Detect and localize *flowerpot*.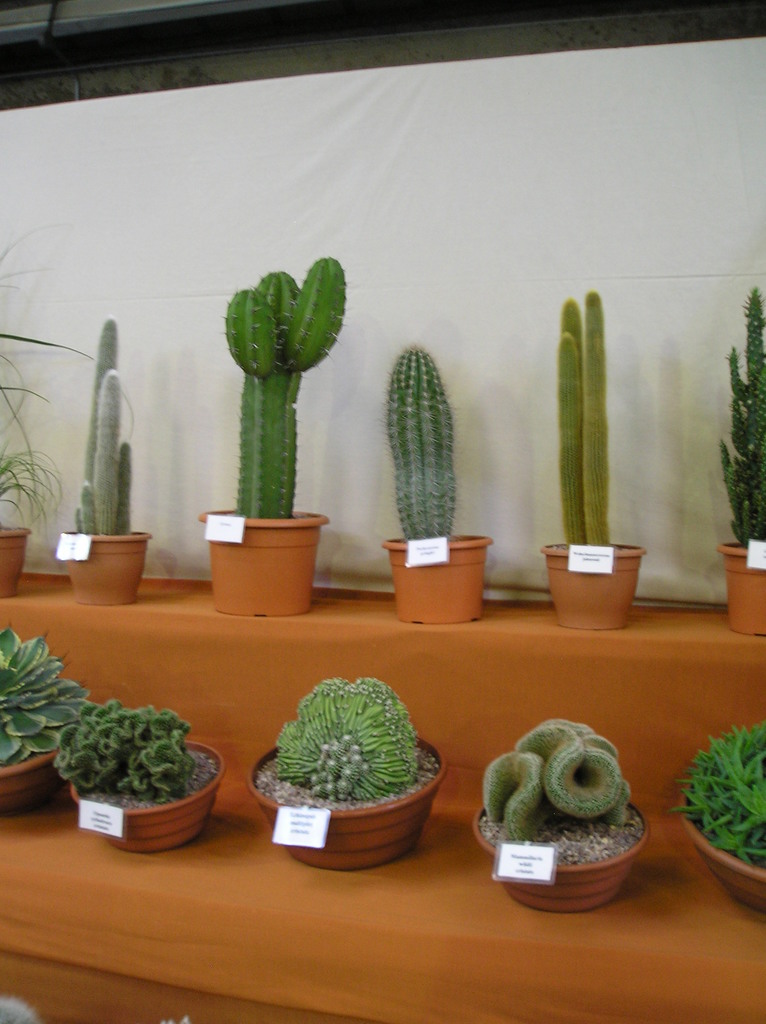
Localized at bbox=[0, 751, 56, 811].
